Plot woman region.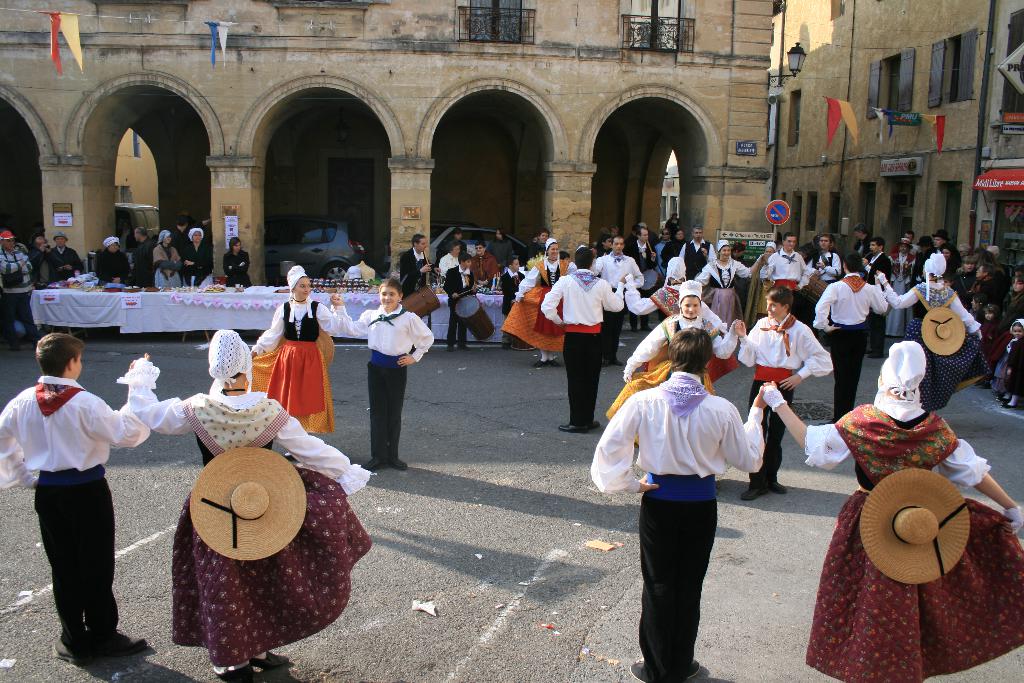
Plotted at Rect(620, 284, 746, 397).
